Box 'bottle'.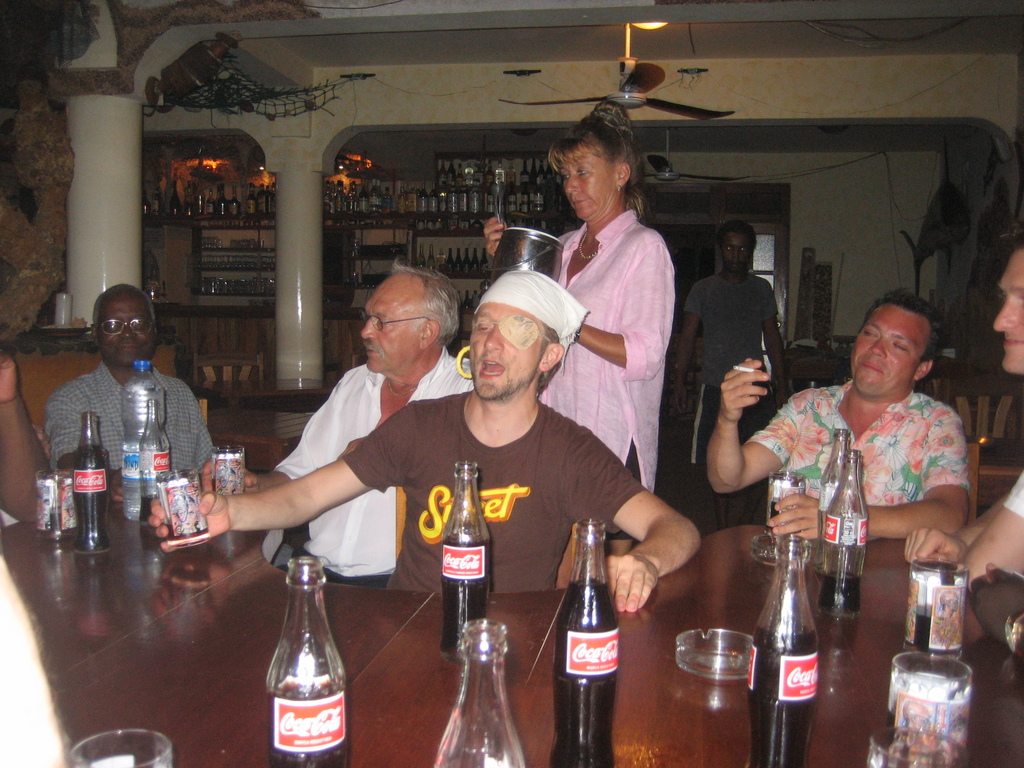
locate(554, 518, 620, 767).
